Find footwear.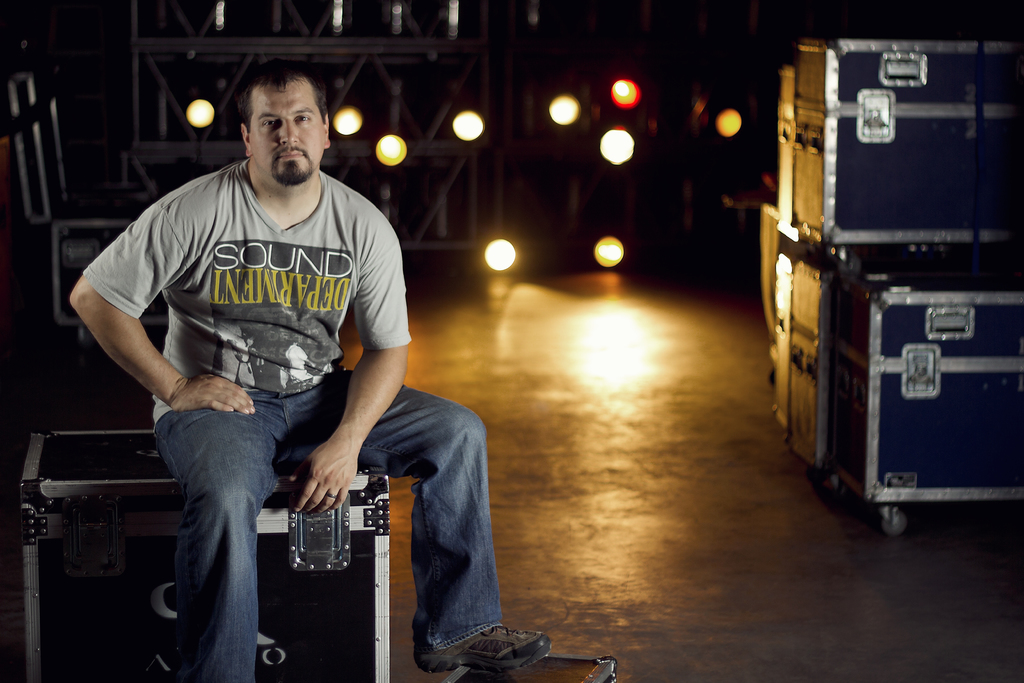
(left=414, top=621, right=554, bottom=671).
